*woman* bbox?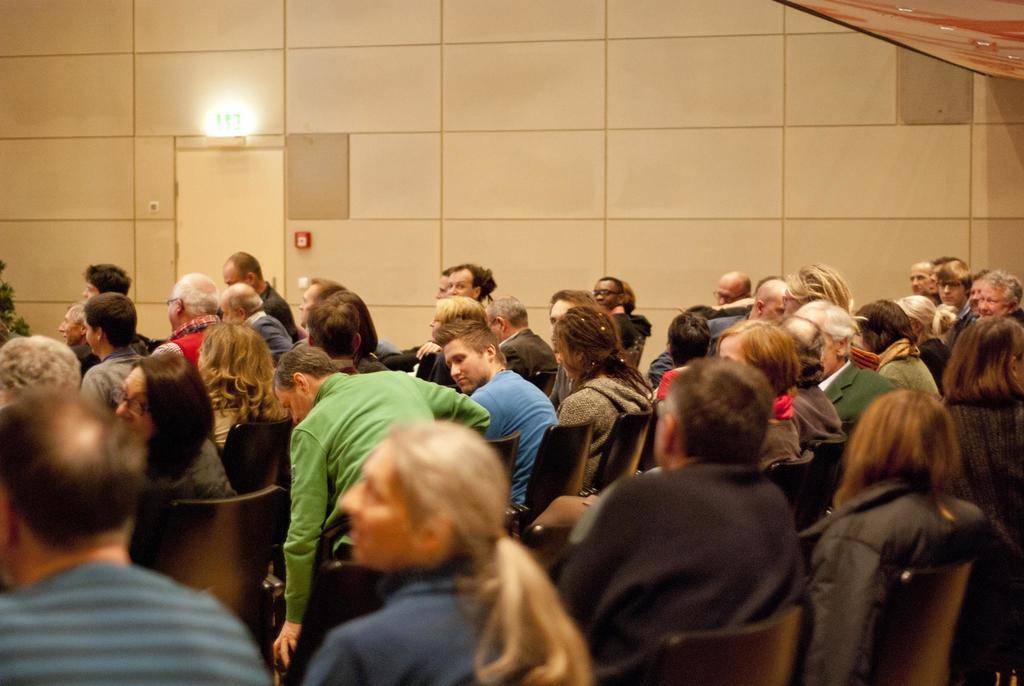
{"left": 897, "top": 291, "right": 950, "bottom": 370}
